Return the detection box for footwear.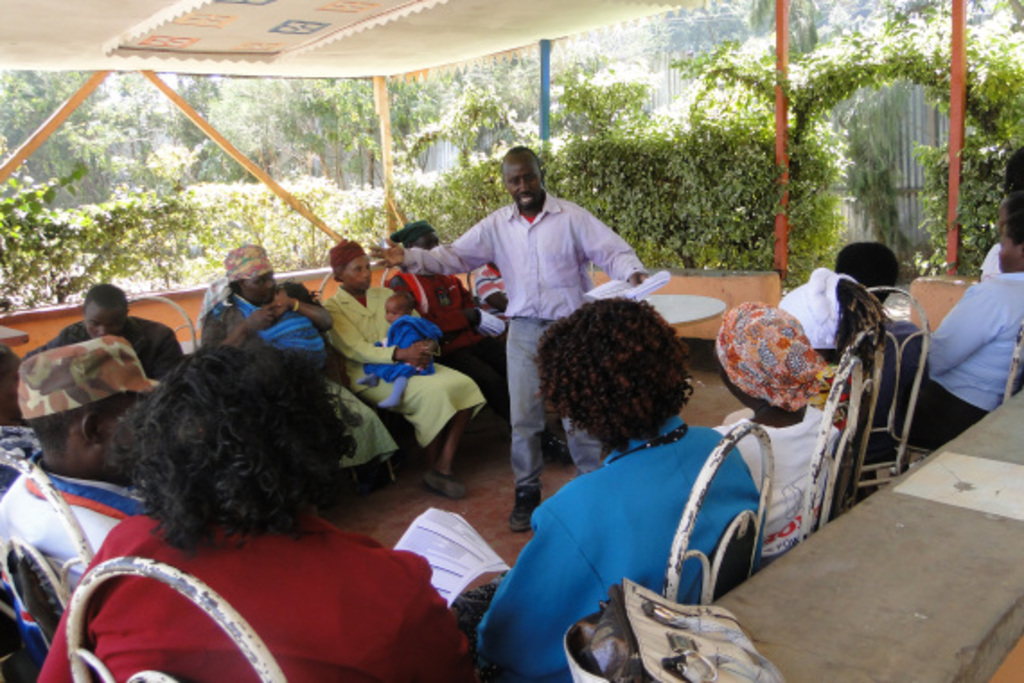
<bbox>512, 483, 544, 528</bbox>.
